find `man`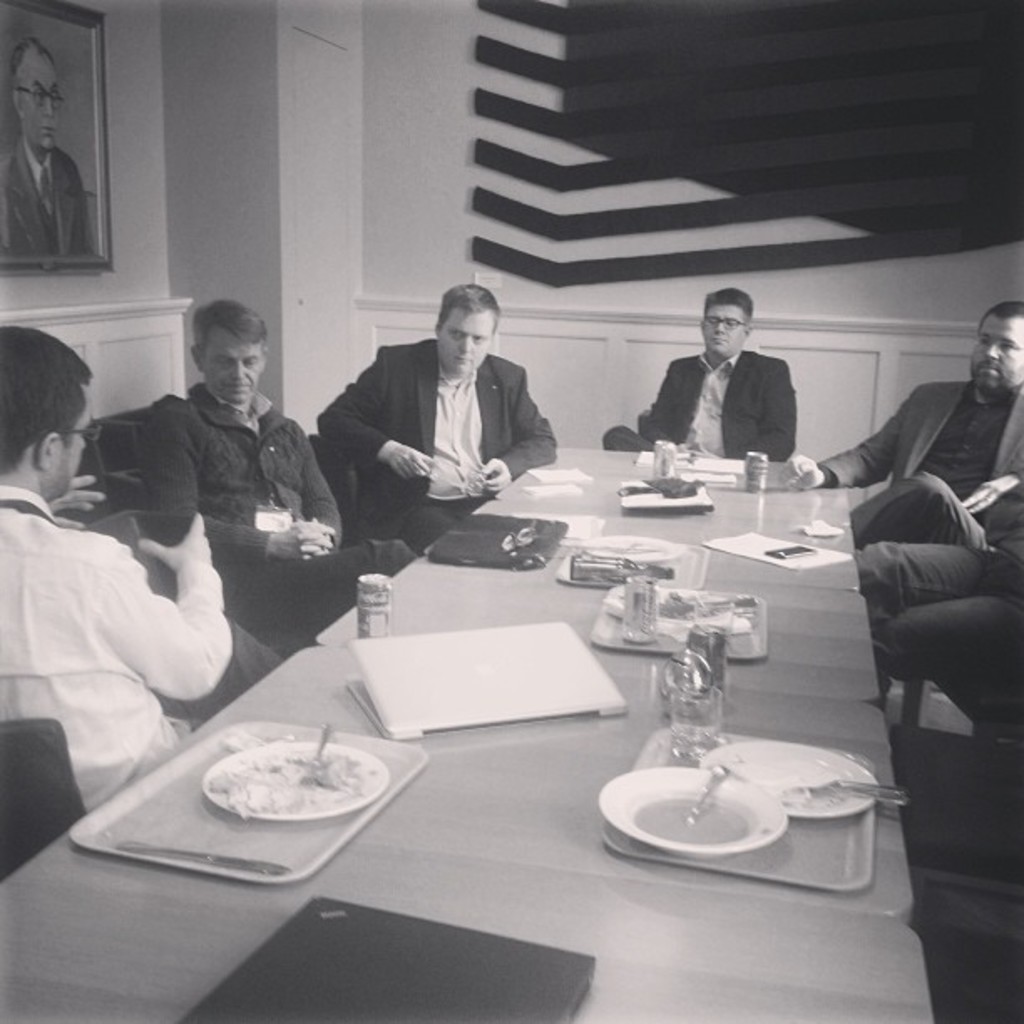
(x1=0, y1=328, x2=283, y2=812)
